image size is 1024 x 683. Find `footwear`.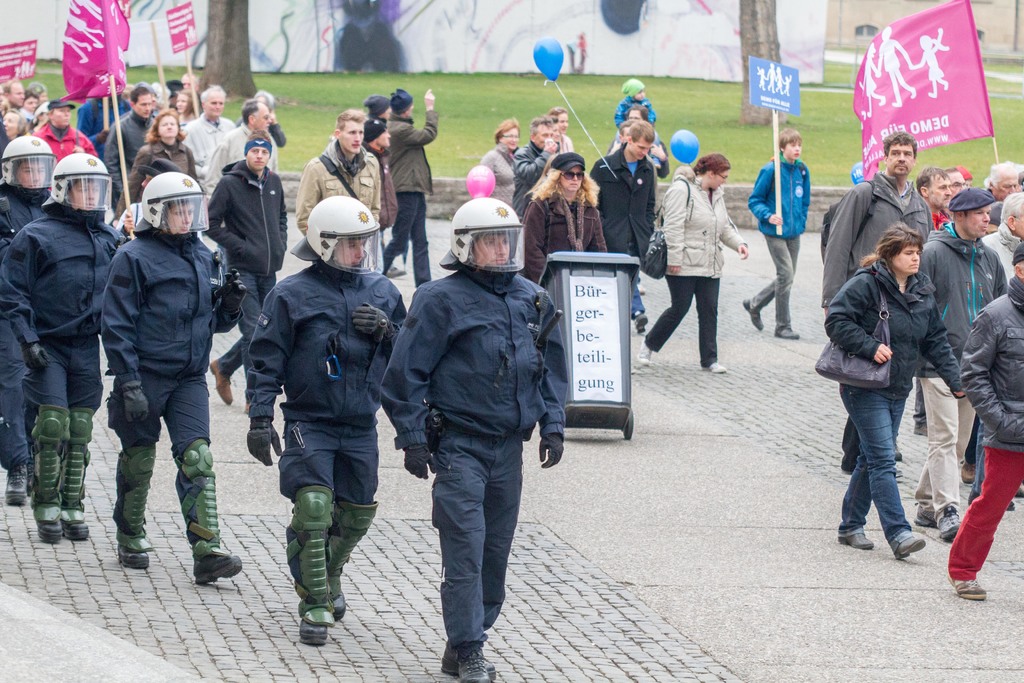
{"left": 703, "top": 359, "right": 724, "bottom": 368}.
